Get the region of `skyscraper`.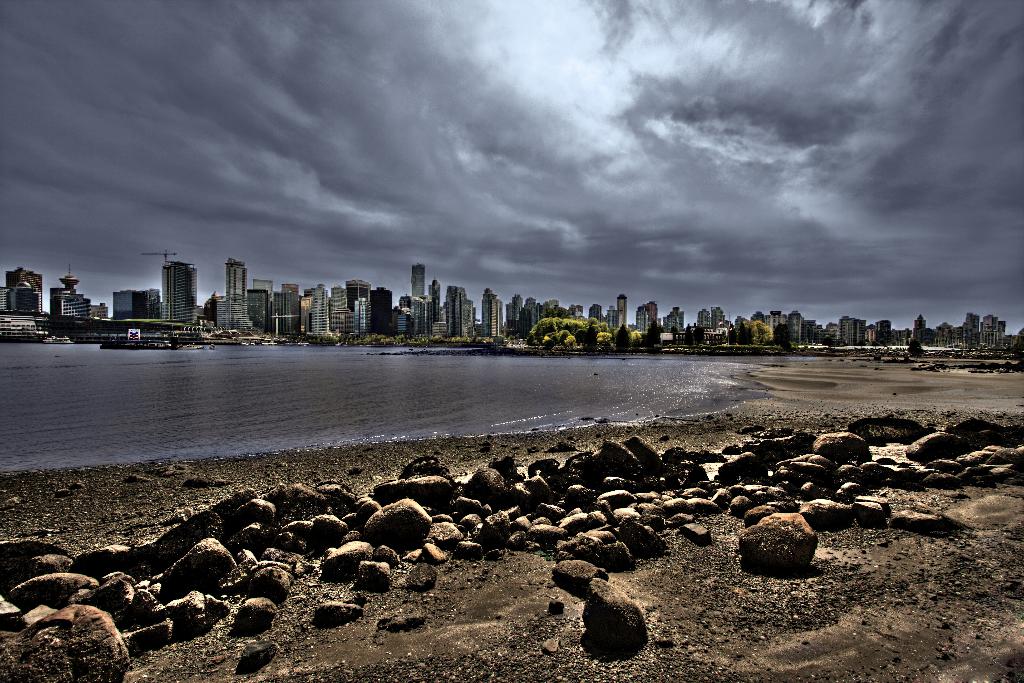
(x1=50, y1=262, x2=90, y2=320).
